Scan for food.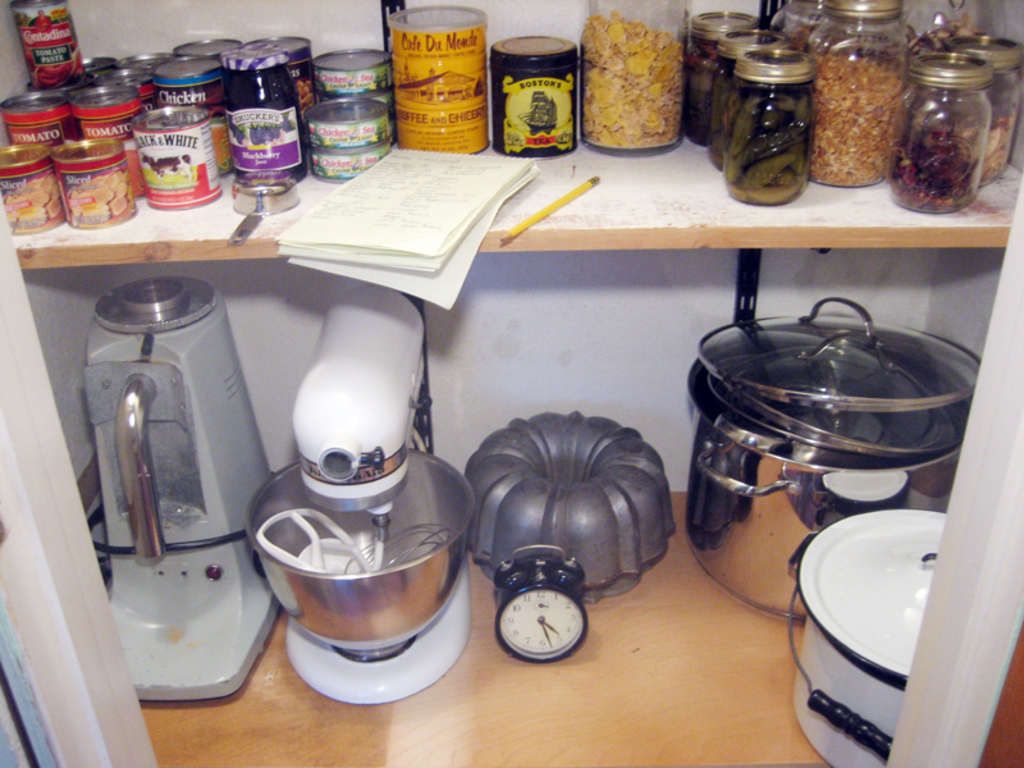
Scan result: bbox=(904, 14, 978, 51).
